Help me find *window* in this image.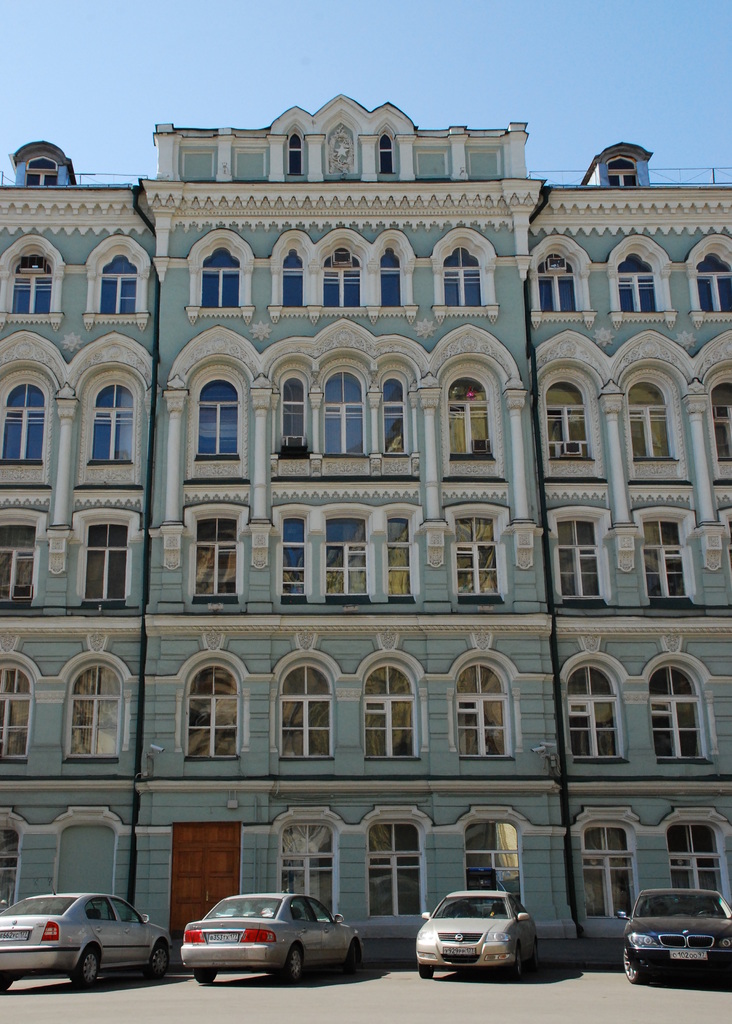
Found it: (358, 813, 411, 909).
